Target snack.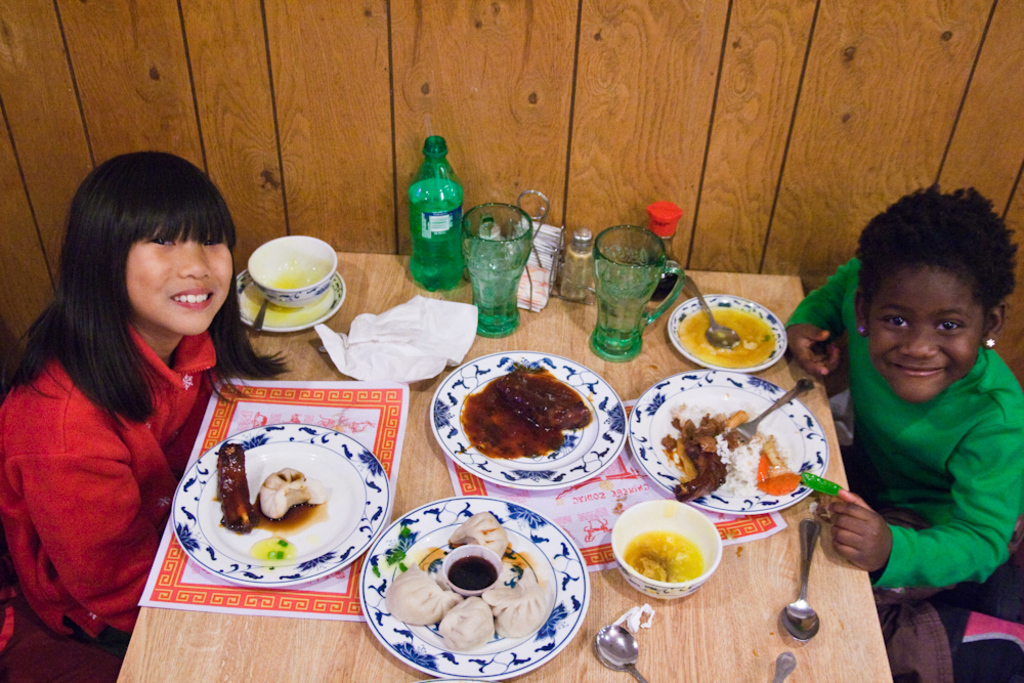
Target region: <box>255,466,317,519</box>.
